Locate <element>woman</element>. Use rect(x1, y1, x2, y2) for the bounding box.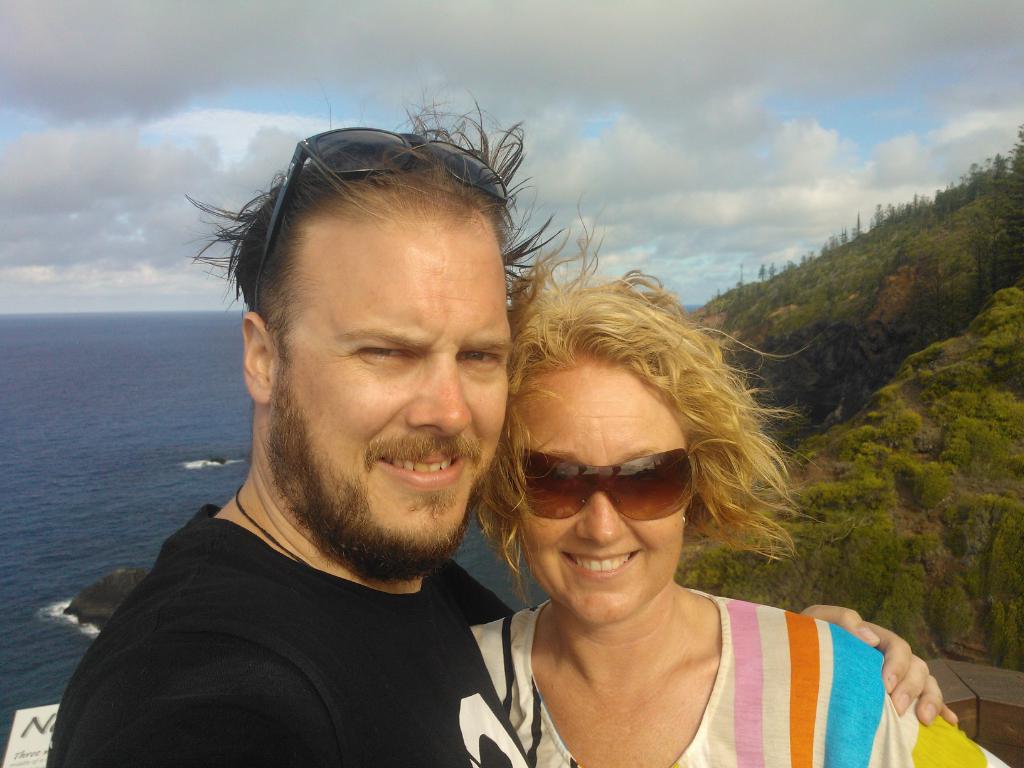
rect(436, 250, 906, 767).
